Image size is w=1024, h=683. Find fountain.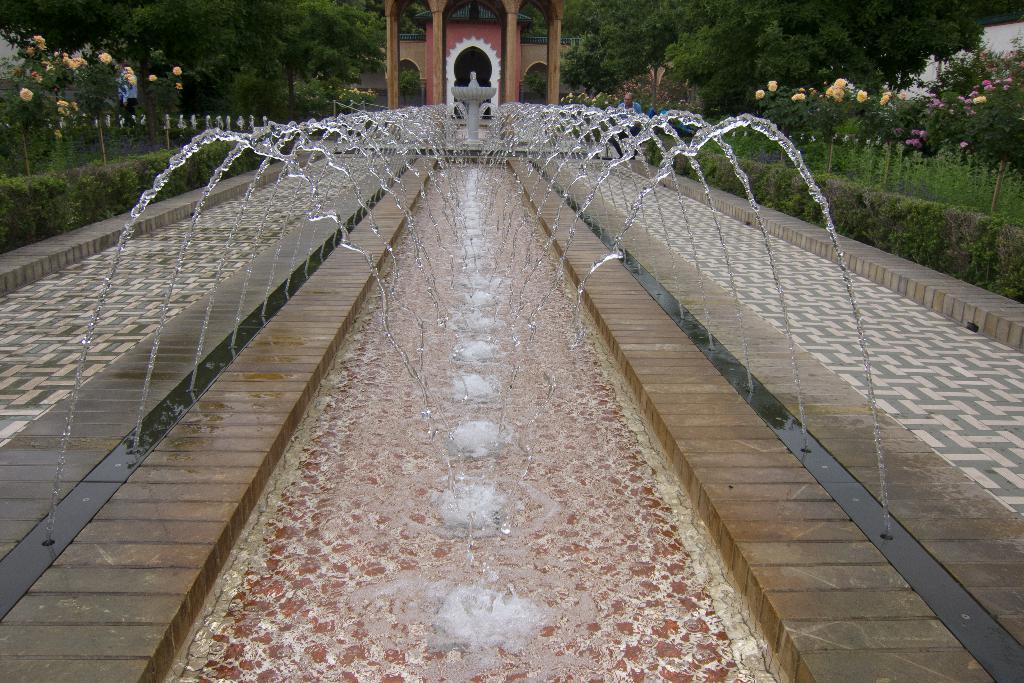
113, 0, 951, 645.
